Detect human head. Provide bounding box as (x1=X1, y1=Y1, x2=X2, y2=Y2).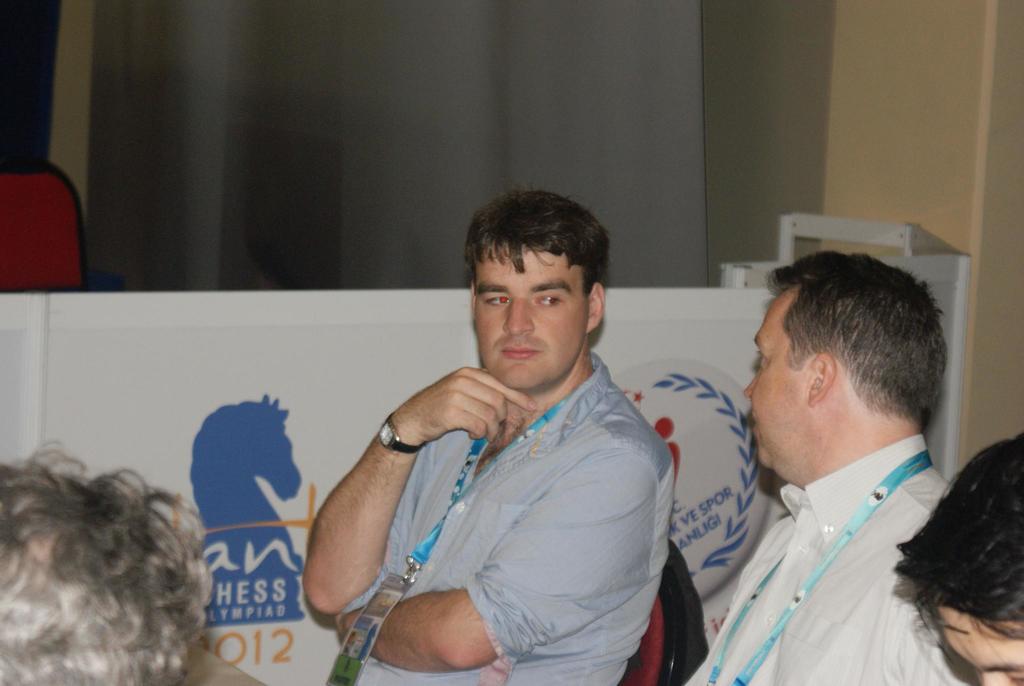
(x1=454, y1=193, x2=616, y2=386).
